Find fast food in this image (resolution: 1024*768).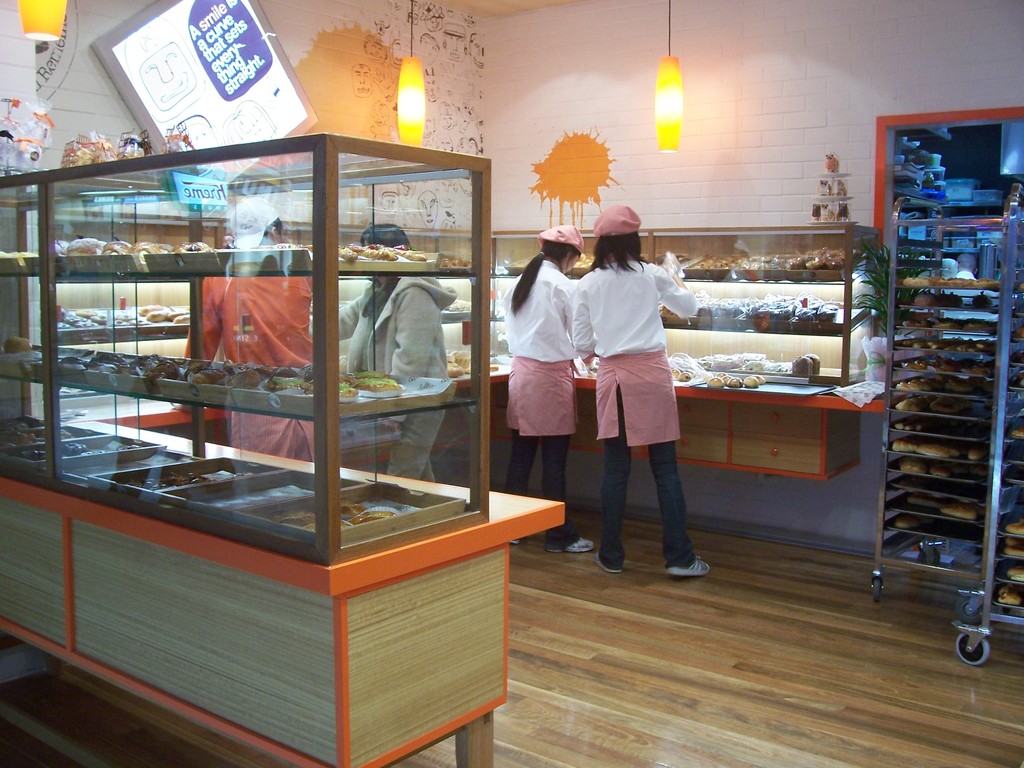
(left=300, top=362, right=317, bottom=381).
